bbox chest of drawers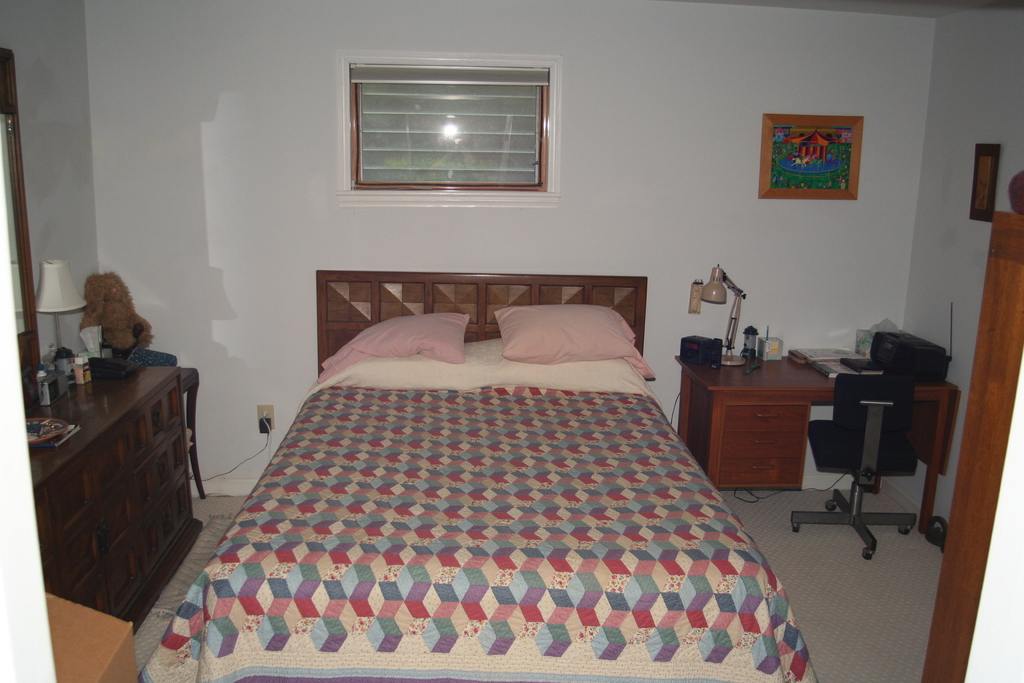
(left=27, top=360, right=205, bottom=639)
